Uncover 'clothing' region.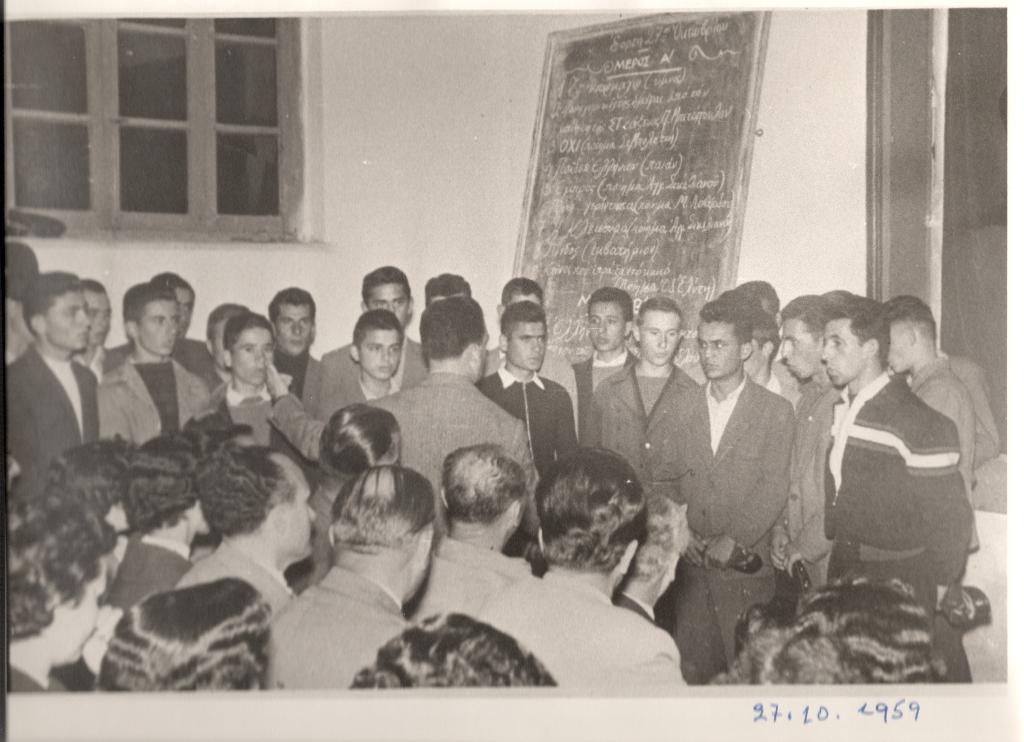
Uncovered: bbox(417, 534, 508, 613).
